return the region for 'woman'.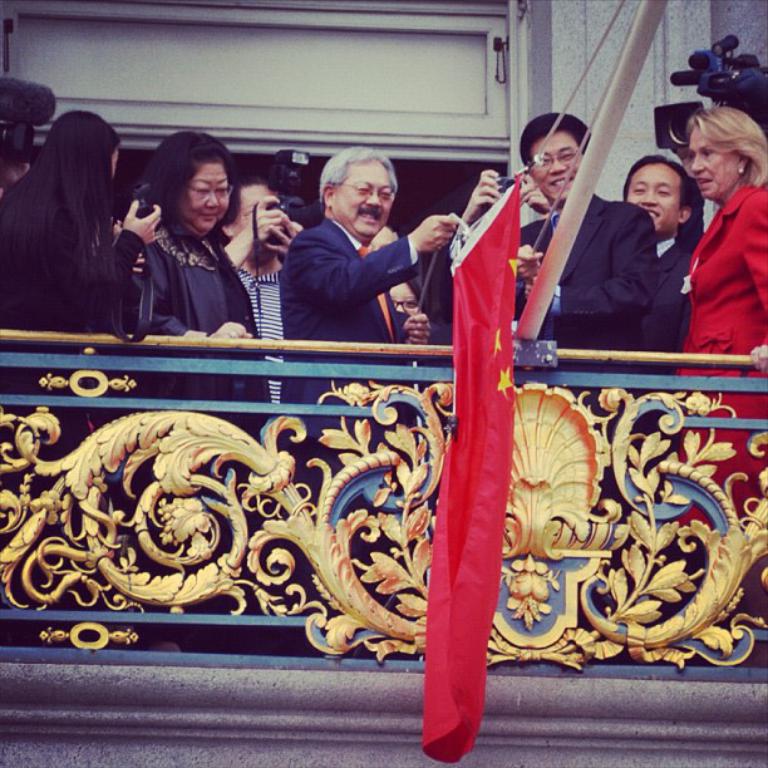
0, 108, 163, 434.
